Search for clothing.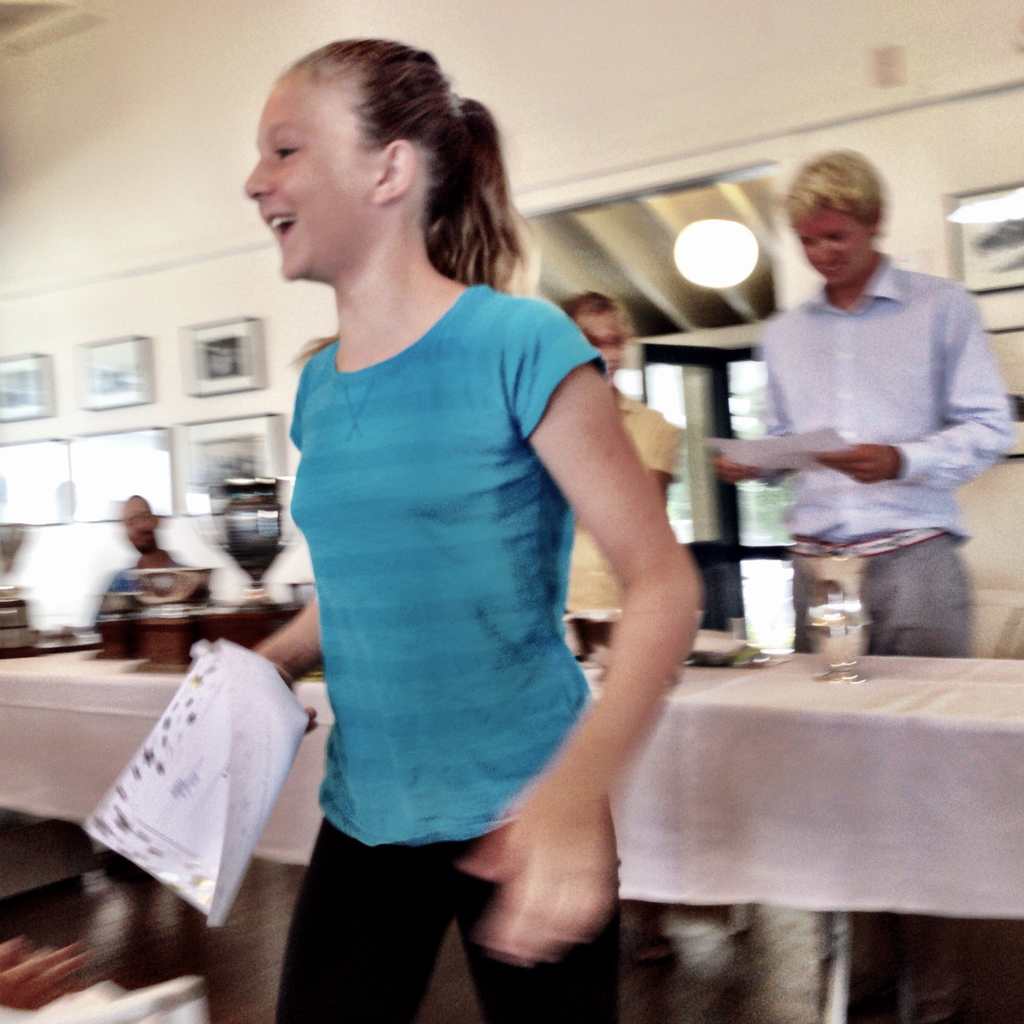
Found at 791, 526, 984, 659.
